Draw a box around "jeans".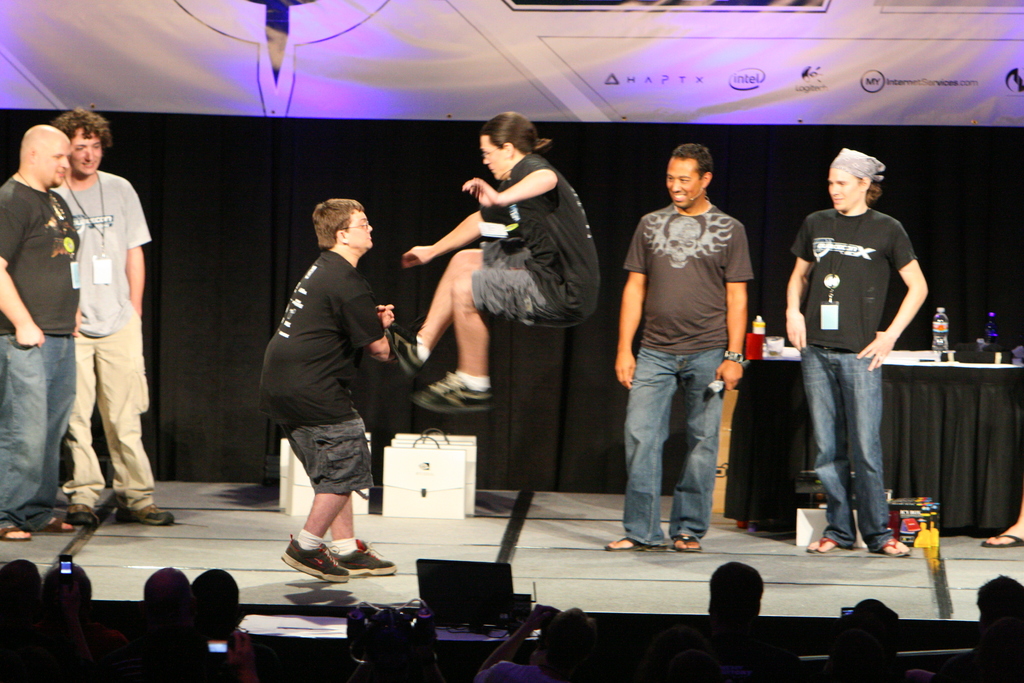
[0, 334, 79, 531].
